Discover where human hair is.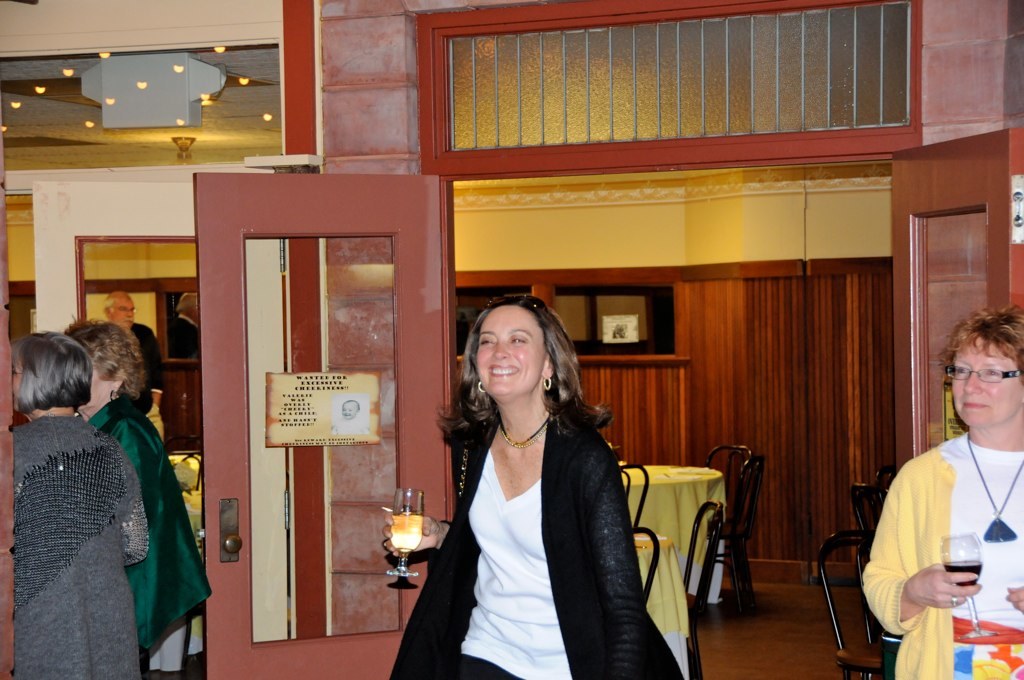
Discovered at bbox(3, 329, 89, 414).
